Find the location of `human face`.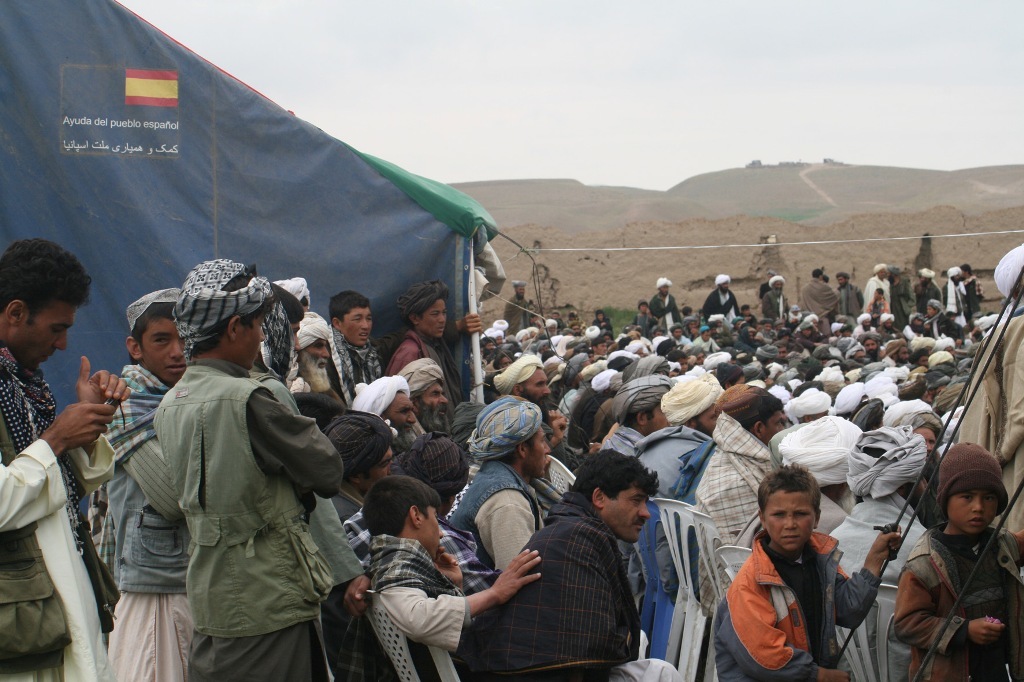
Location: (x1=495, y1=335, x2=505, y2=348).
